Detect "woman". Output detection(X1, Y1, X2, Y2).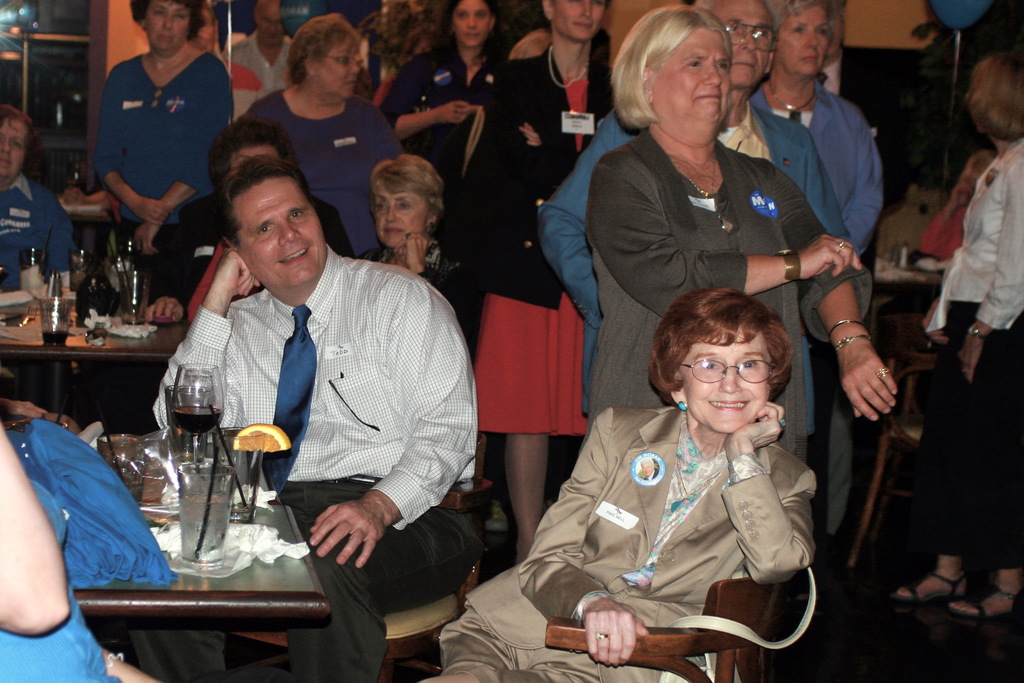
detection(244, 15, 405, 247).
